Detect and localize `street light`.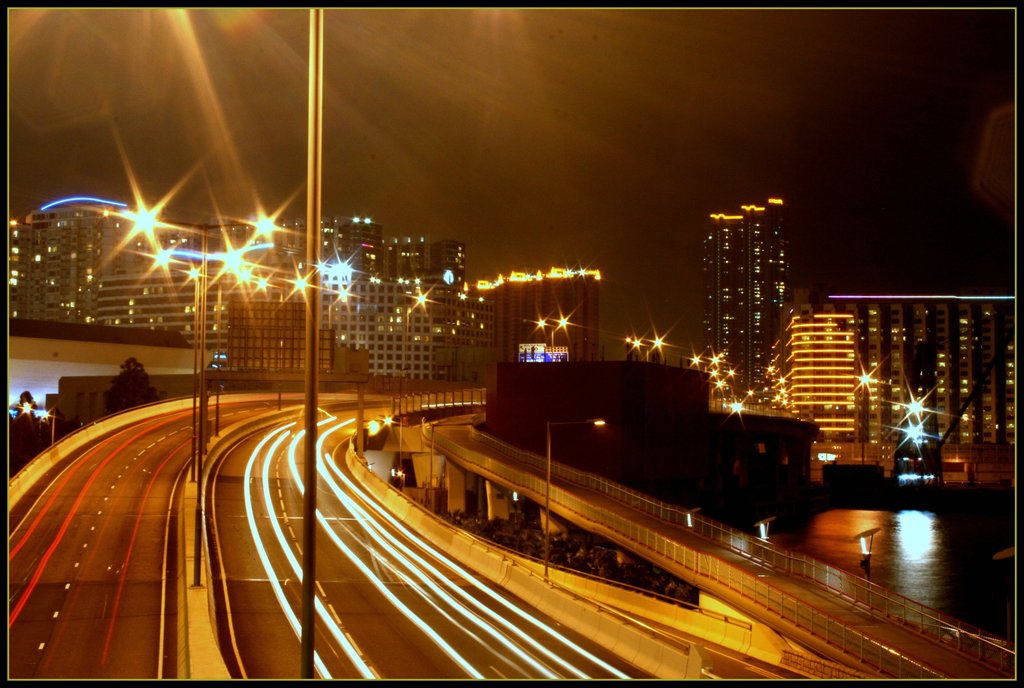
Localized at rect(424, 422, 477, 514).
